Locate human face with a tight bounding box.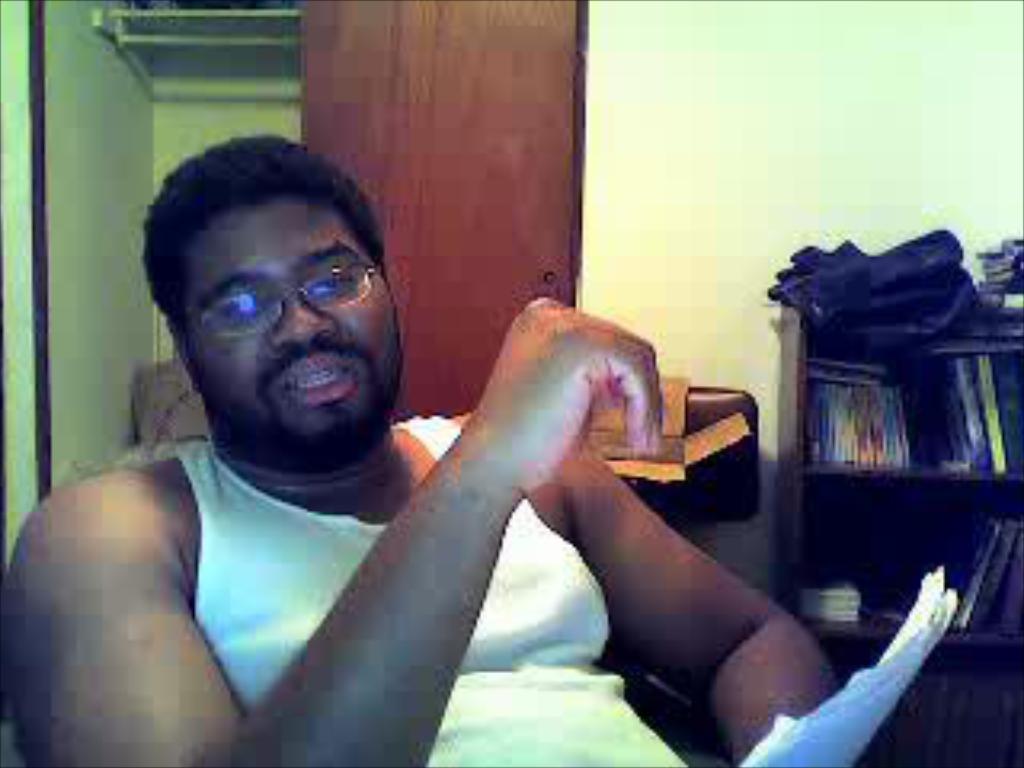
left=176, top=218, right=394, bottom=448.
